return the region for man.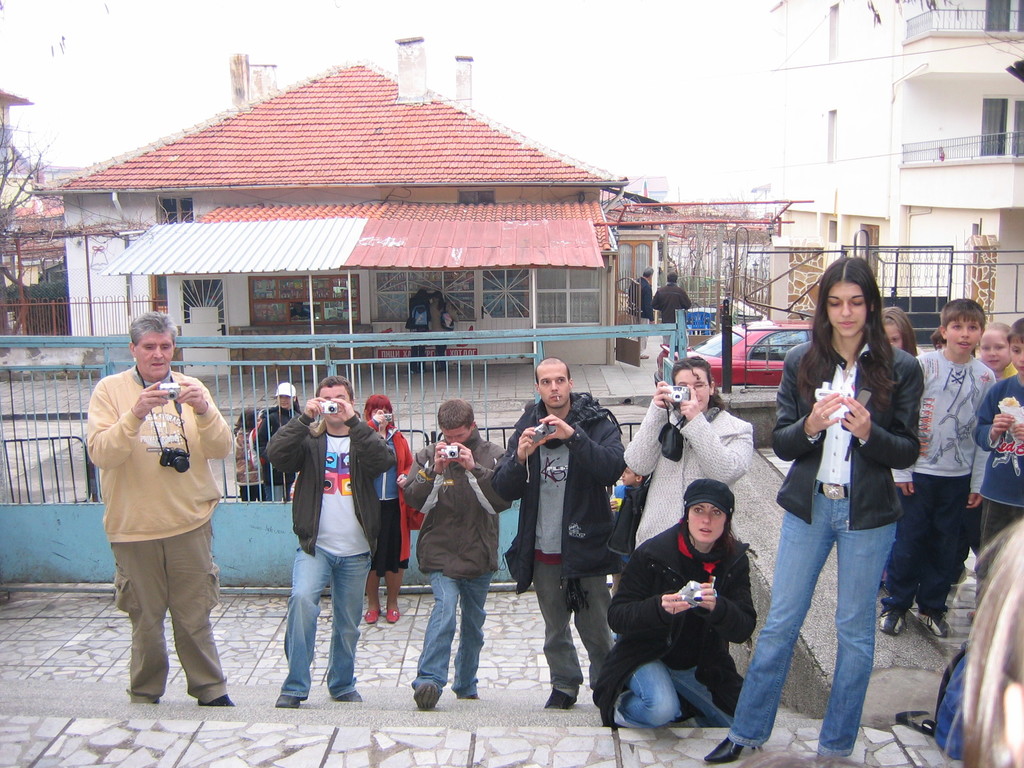
[628,264,655,361].
